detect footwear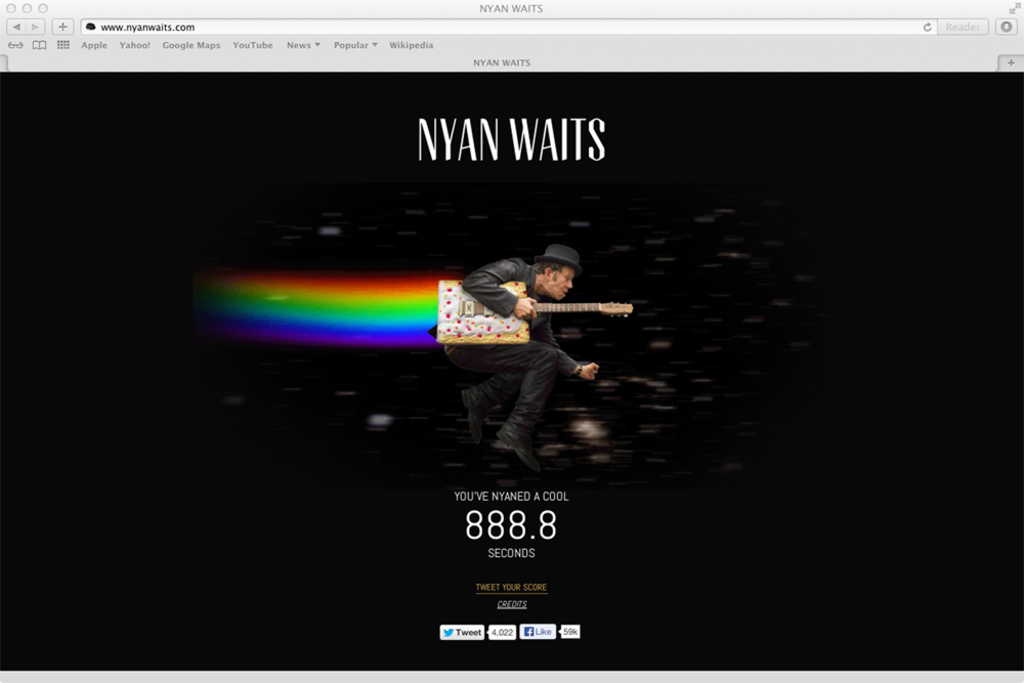
493:436:542:477
